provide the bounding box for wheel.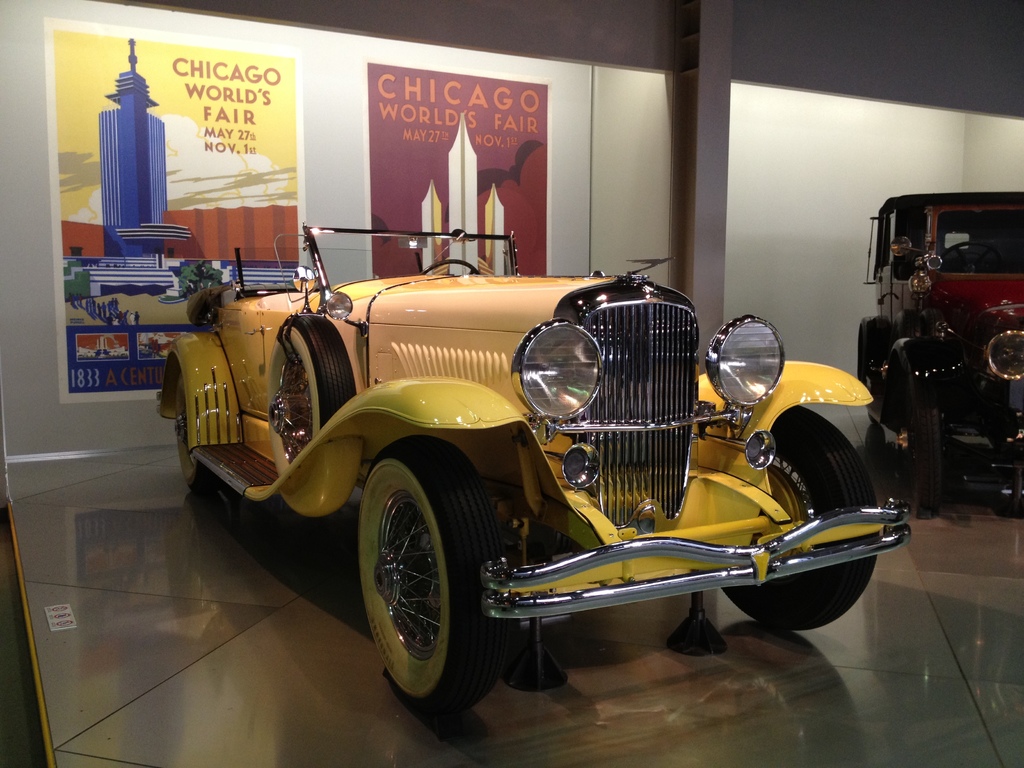
bbox=(420, 262, 484, 279).
